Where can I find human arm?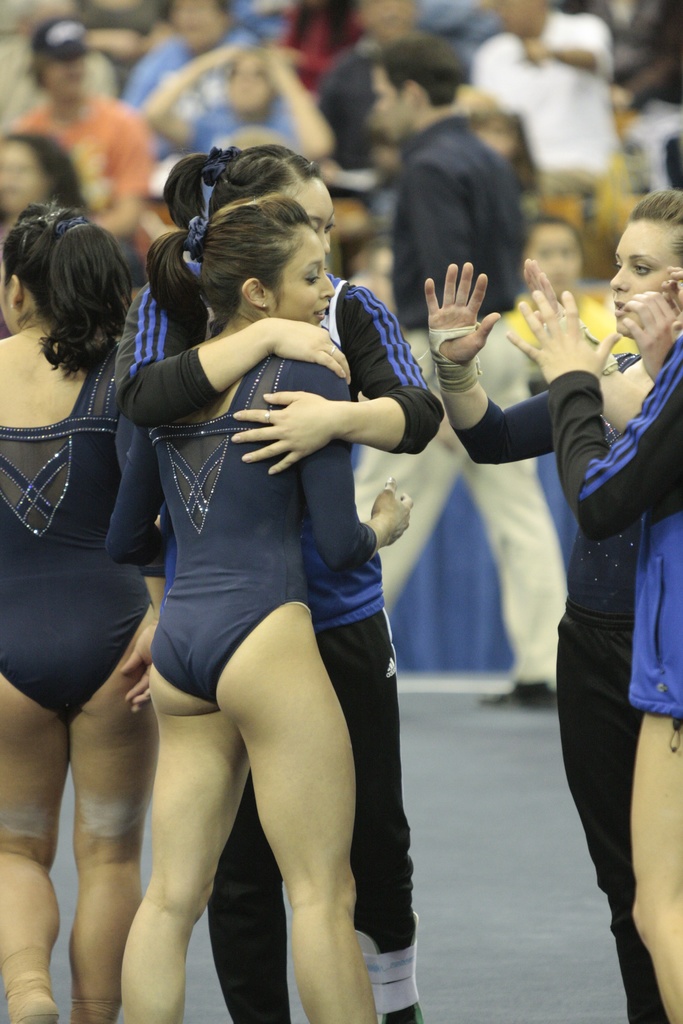
You can find it at bbox(520, 248, 639, 426).
